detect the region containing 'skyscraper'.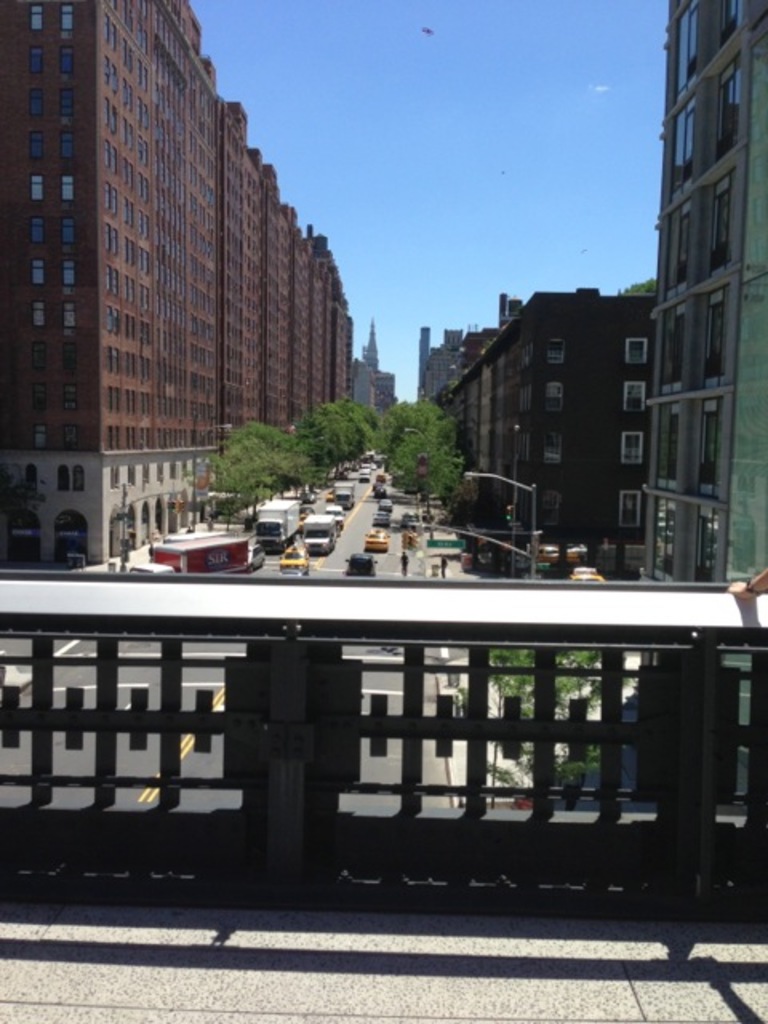
(630, 0, 762, 568).
